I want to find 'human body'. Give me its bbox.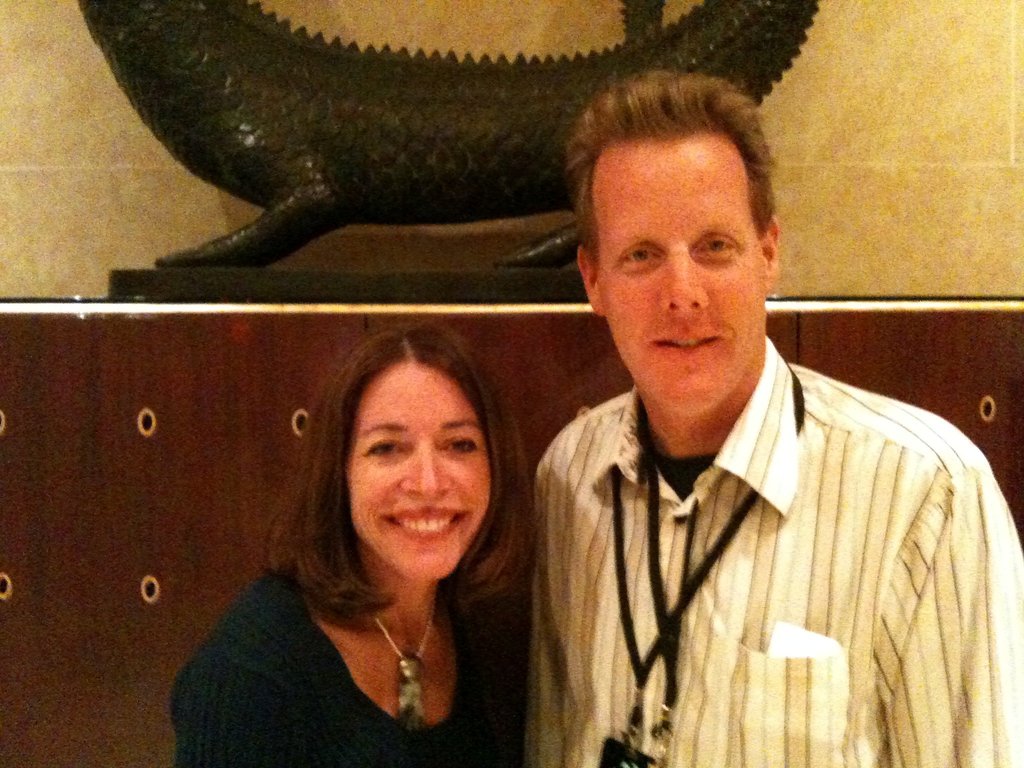
region(458, 180, 989, 767).
